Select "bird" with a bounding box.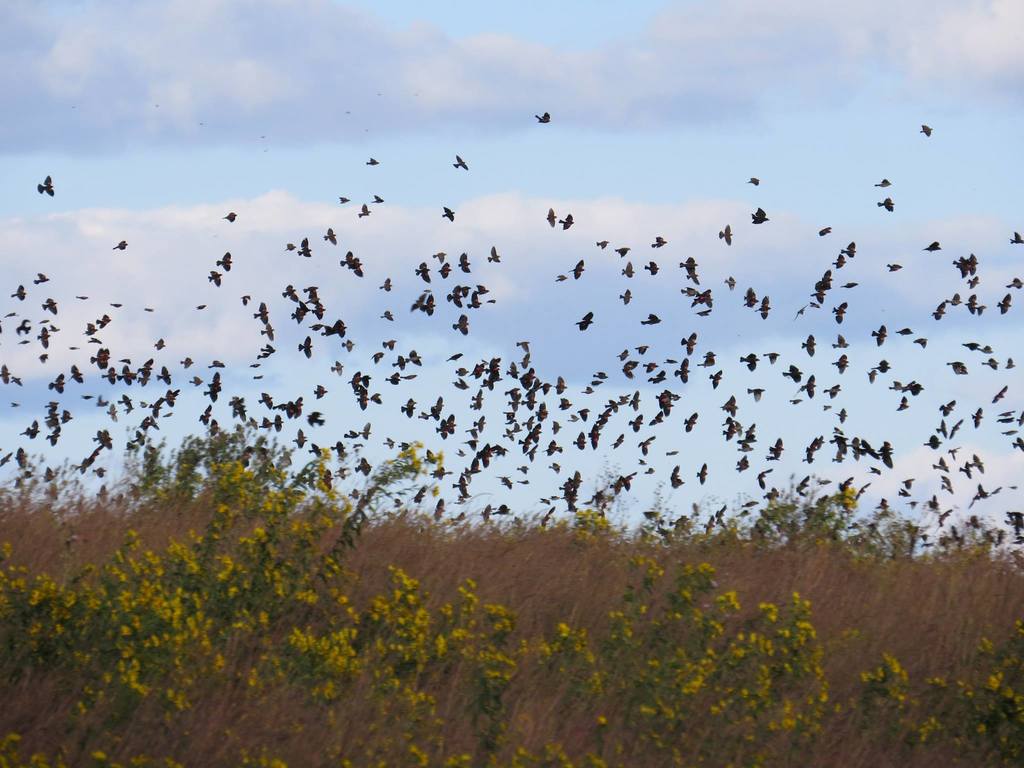
BBox(531, 111, 550, 125).
